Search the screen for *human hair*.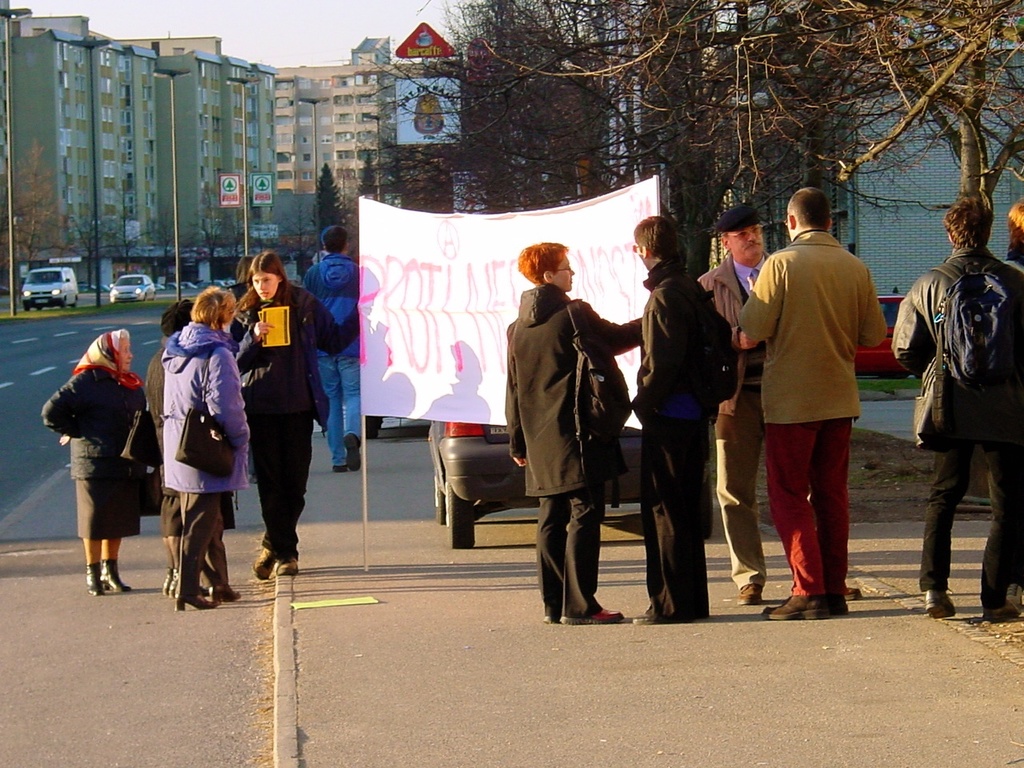
Found at (left=633, top=214, right=678, bottom=261).
